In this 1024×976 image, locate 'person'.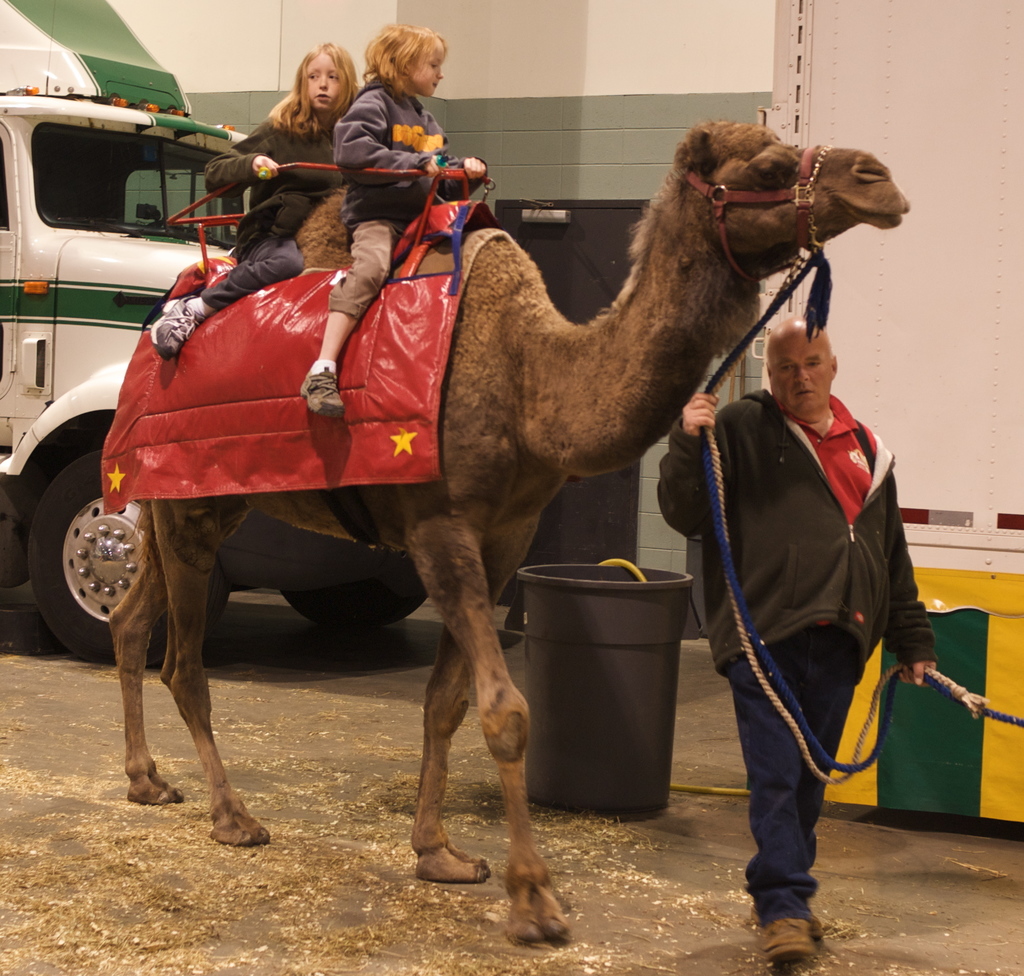
Bounding box: (left=292, top=20, right=490, bottom=424).
